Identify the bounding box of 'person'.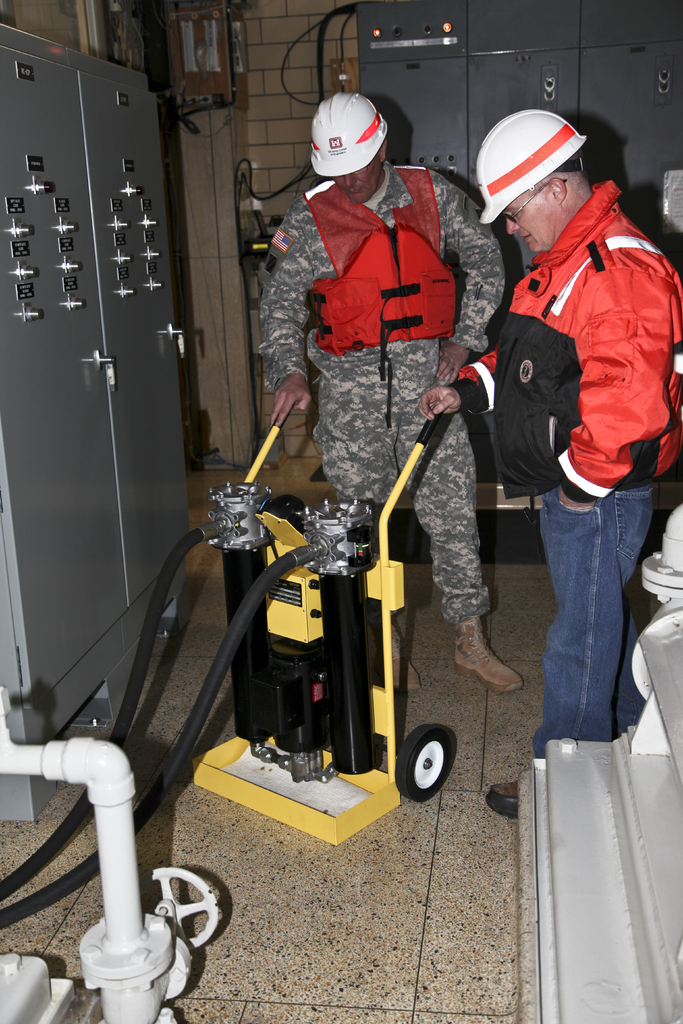
[x1=420, y1=107, x2=682, y2=822].
